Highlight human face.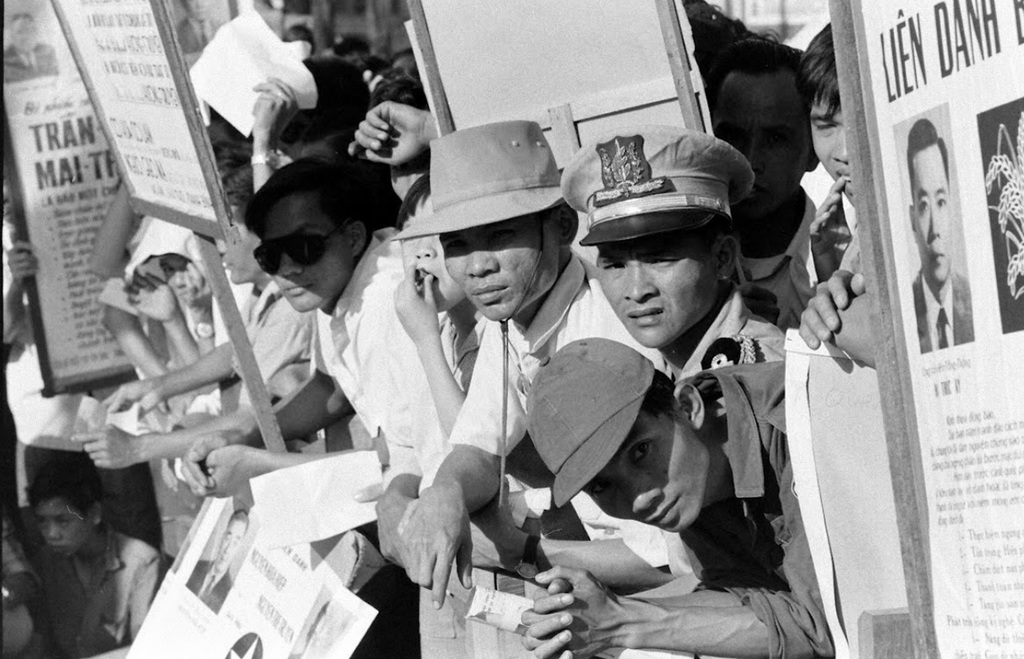
Highlighted region: pyautogui.locateOnScreen(38, 504, 89, 559).
